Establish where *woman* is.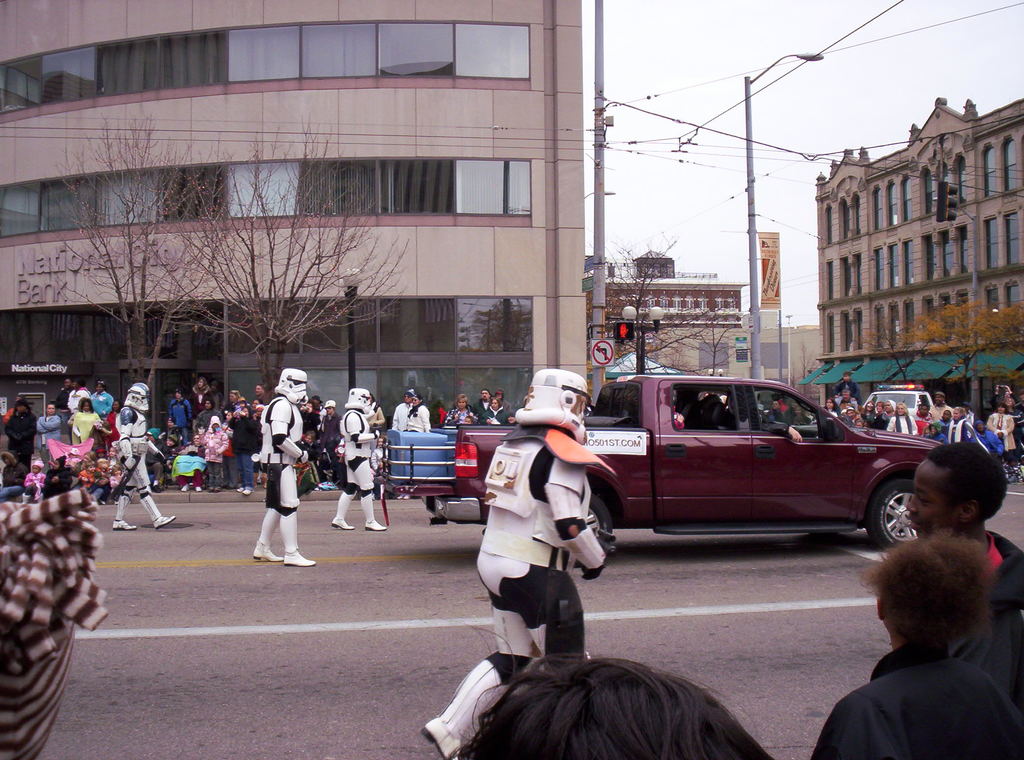
Established at box(371, 434, 388, 468).
